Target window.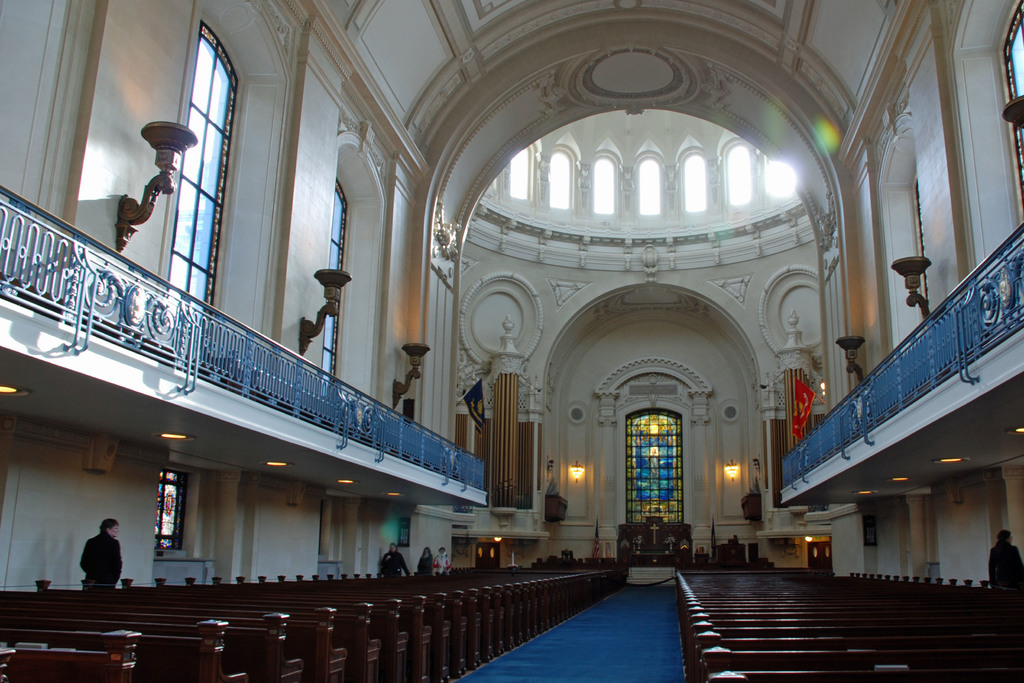
Target region: {"left": 319, "top": 174, "right": 348, "bottom": 397}.
